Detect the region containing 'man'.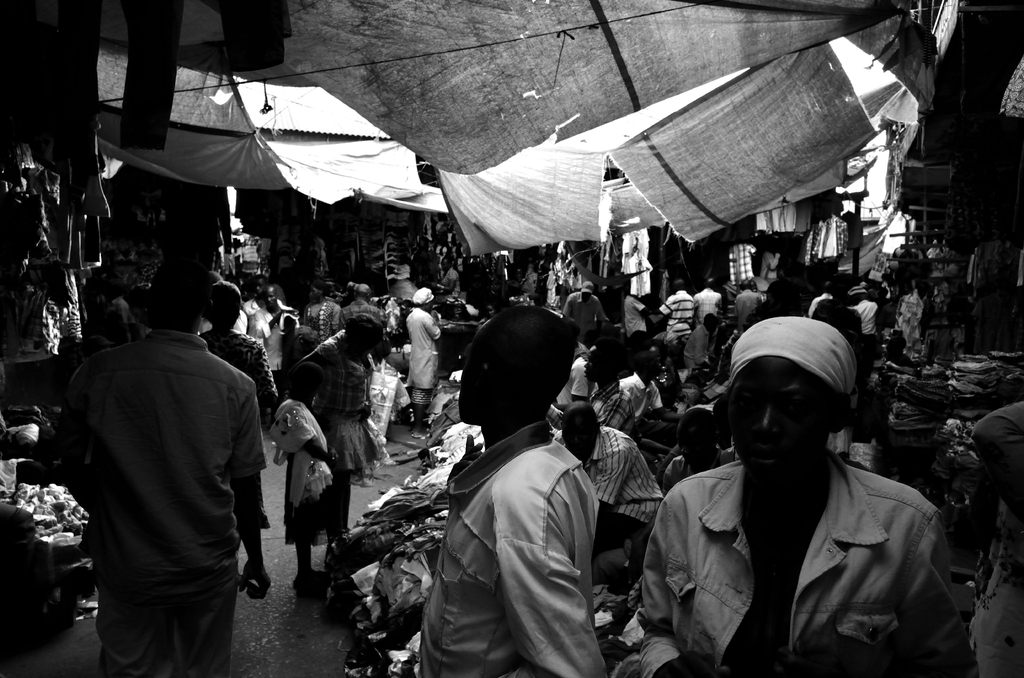
region(544, 337, 637, 437).
